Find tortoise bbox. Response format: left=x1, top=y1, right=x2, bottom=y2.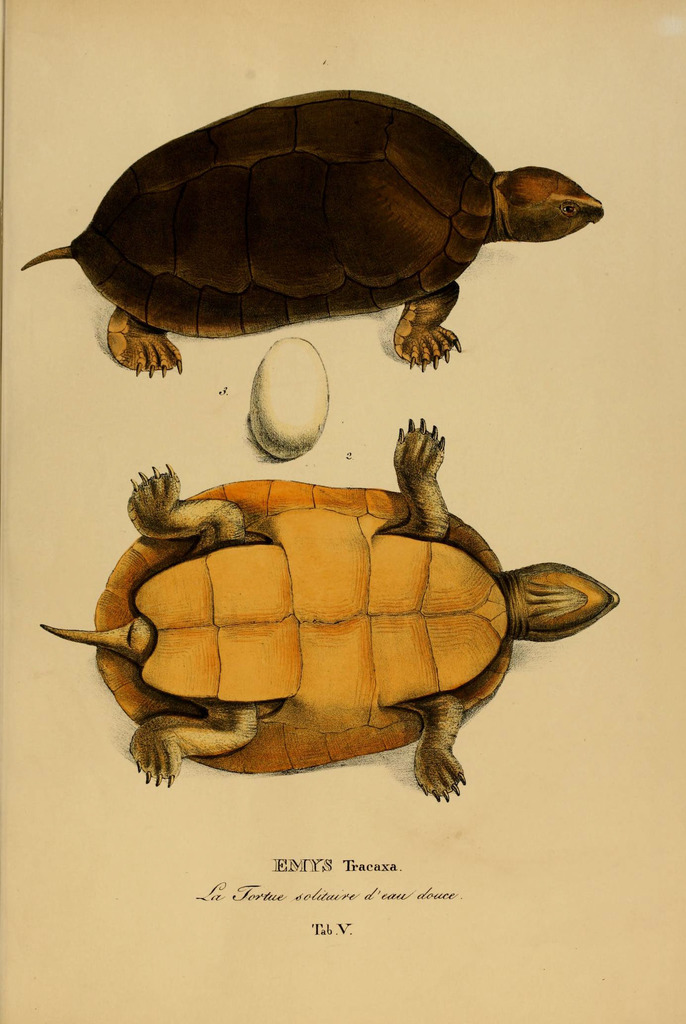
left=38, top=417, right=622, bottom=804.
